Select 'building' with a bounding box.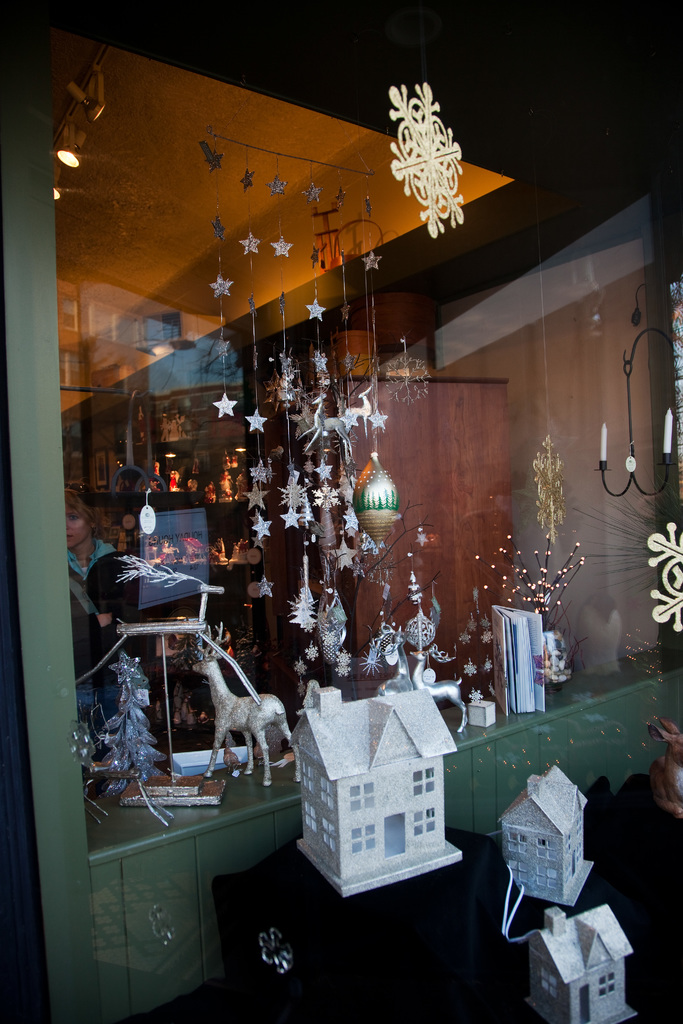
select_region(0, 0, 682, 1023).
